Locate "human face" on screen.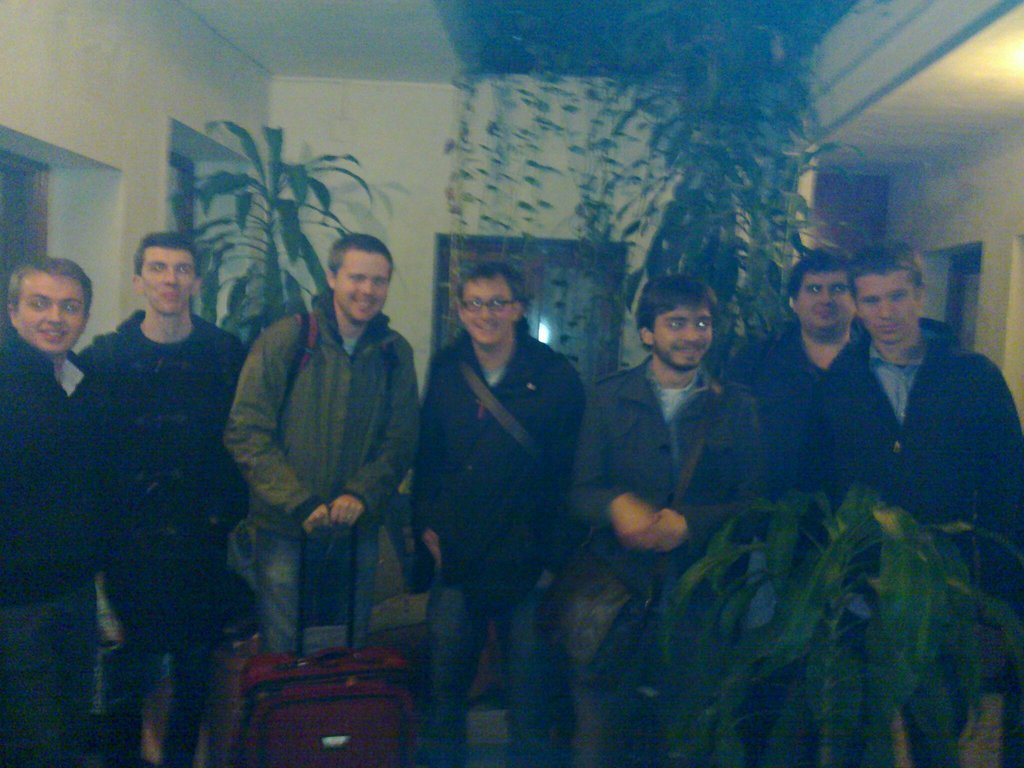
On screen at pyautogui.locateOnScreen(19, 273, 88, 359).
